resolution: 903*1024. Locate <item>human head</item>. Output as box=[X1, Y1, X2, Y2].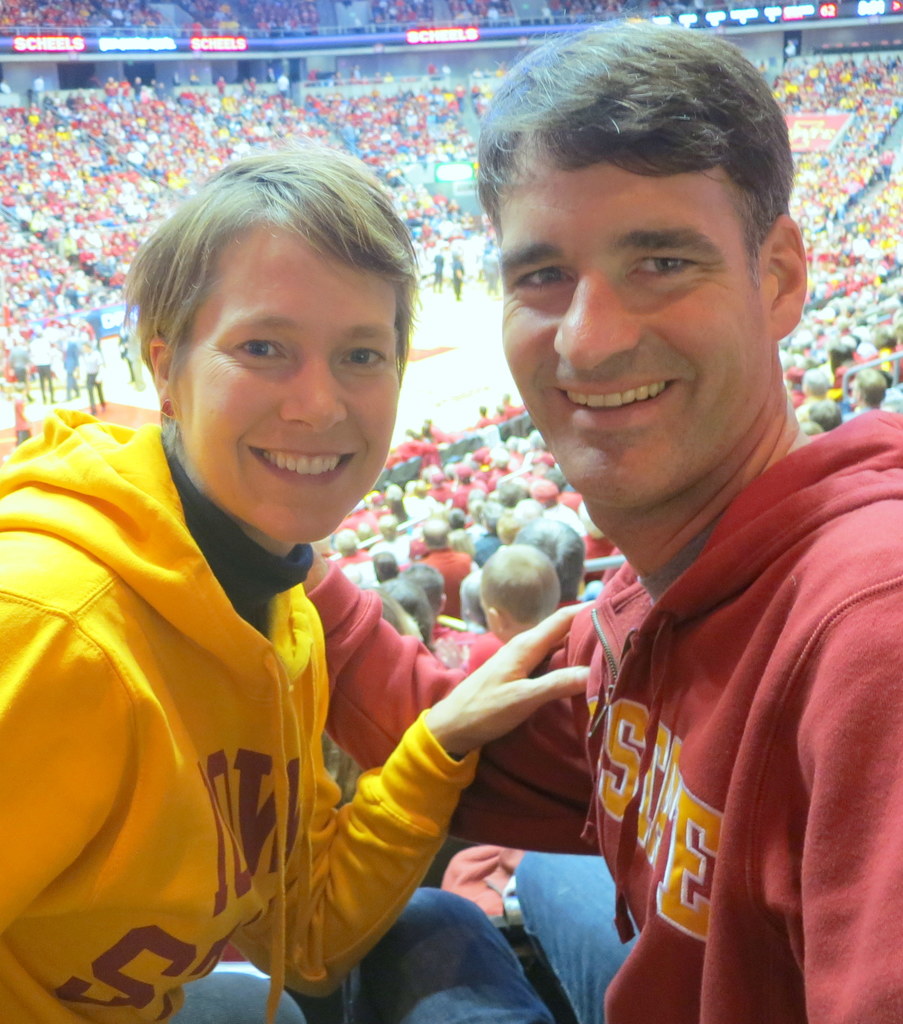
box=[498, 509, 523, 545].
